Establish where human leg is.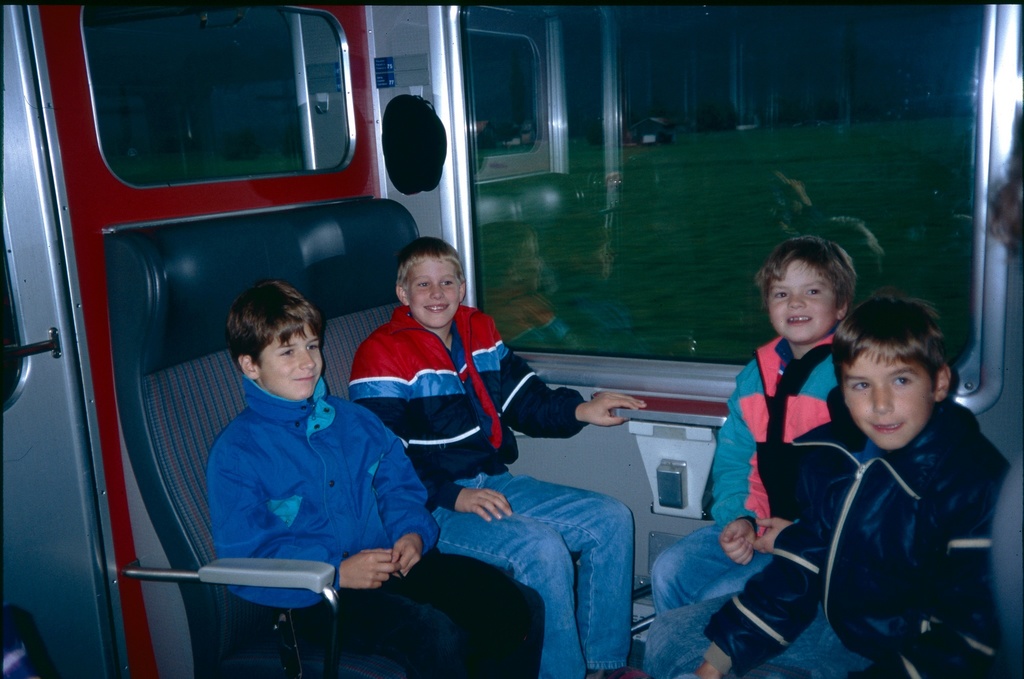
Established at pyautogui.locateOnScreen(646, 586, 873, 678).
